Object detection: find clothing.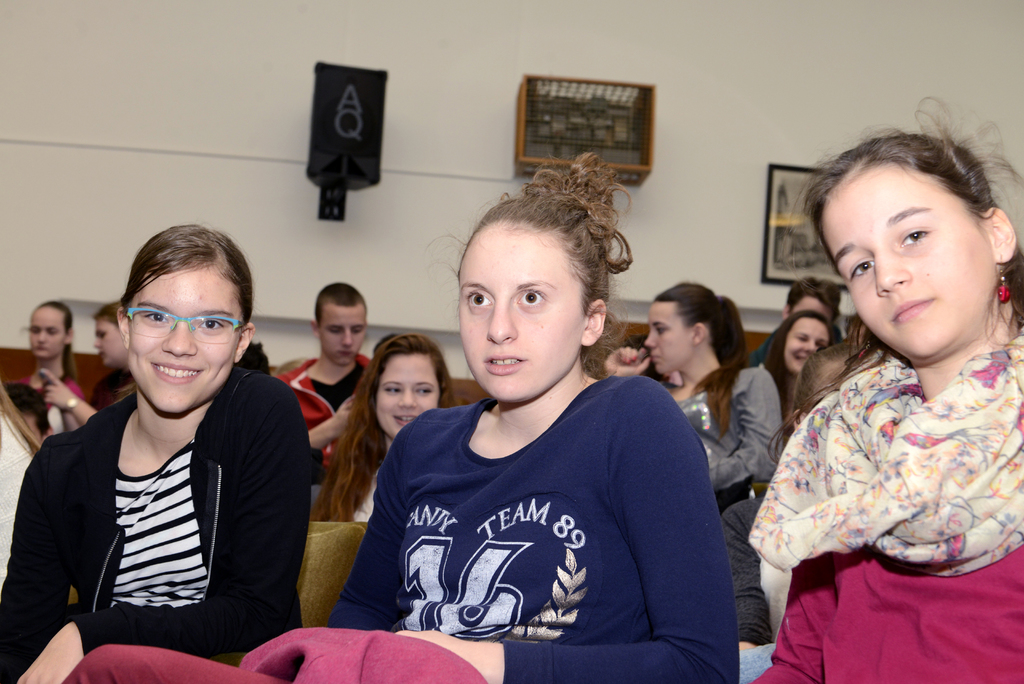
{"left": 357, "top": 360, "right": 730, "bottom": 664}.
